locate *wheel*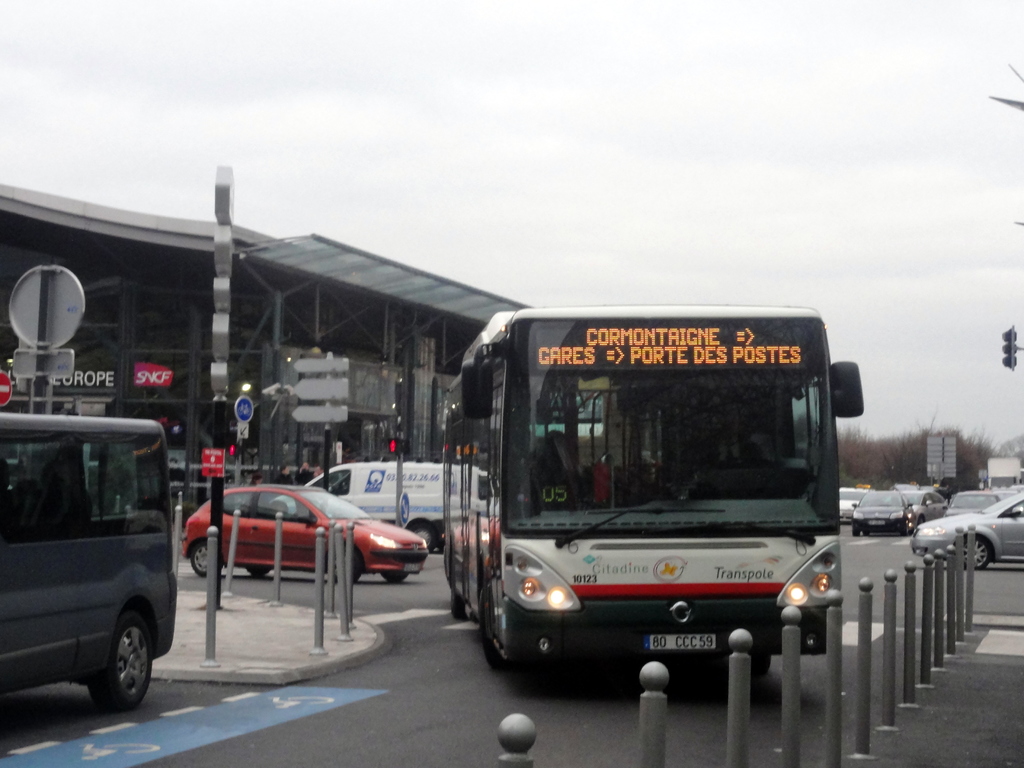
region(86, 605, 157, 713)
